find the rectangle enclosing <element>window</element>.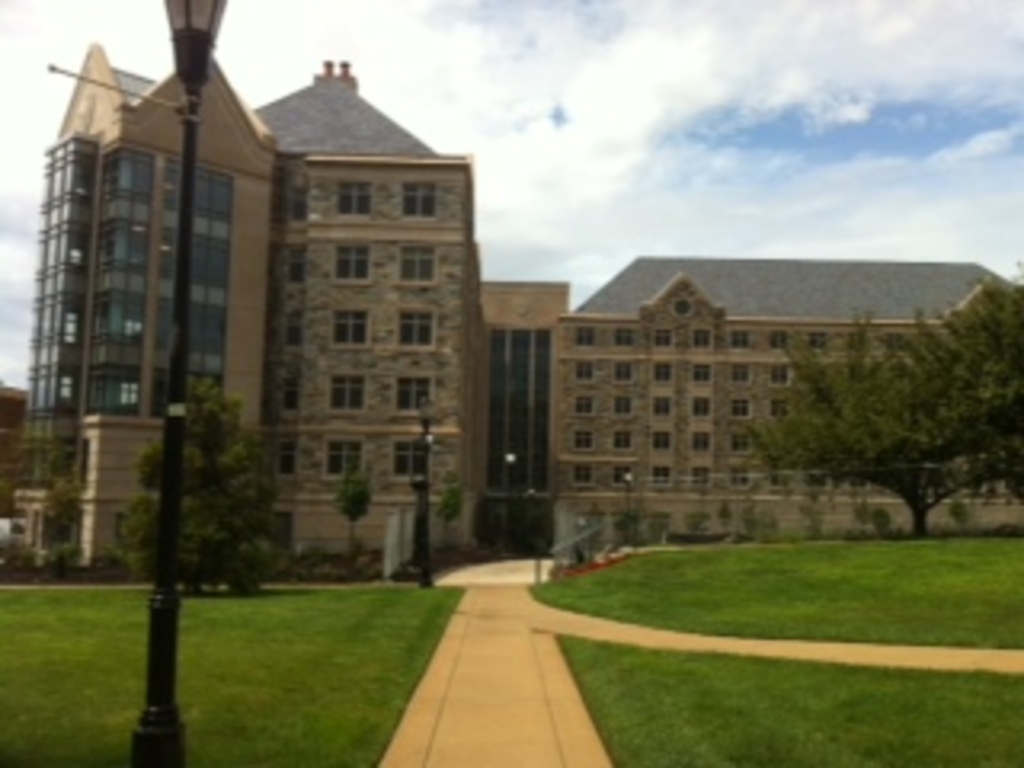
rect(336, 246, 368, 282).
